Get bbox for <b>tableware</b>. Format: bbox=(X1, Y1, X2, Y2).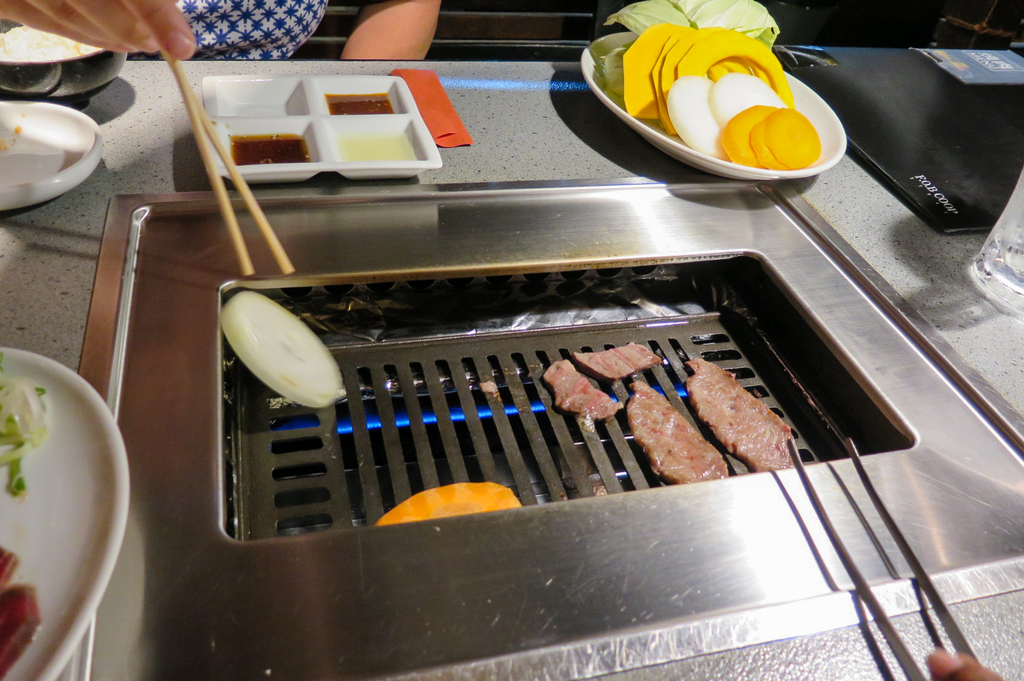
bbox=(0, 98, 107, 213).
